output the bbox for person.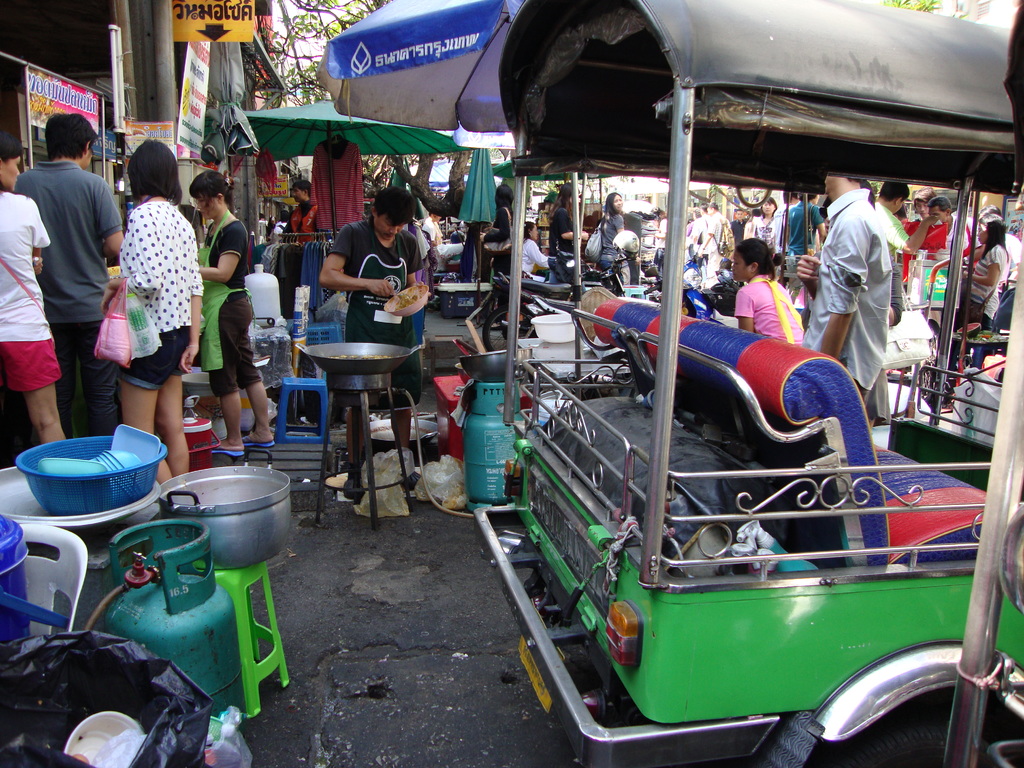
box=[326, 192, 428, 503].
